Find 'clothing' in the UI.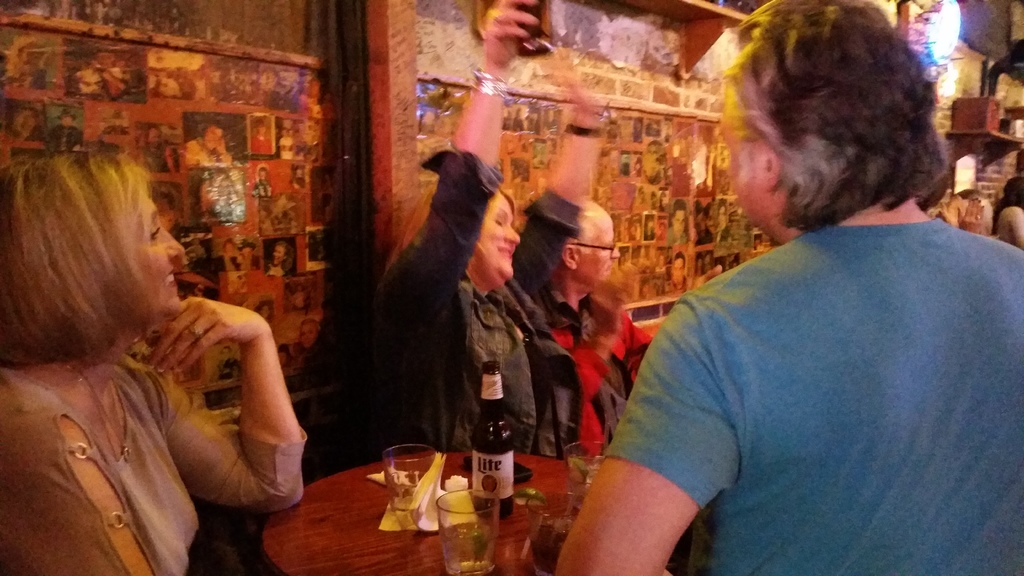
UI element at <bbox>609, 220, 1023, 575</bbox>.
